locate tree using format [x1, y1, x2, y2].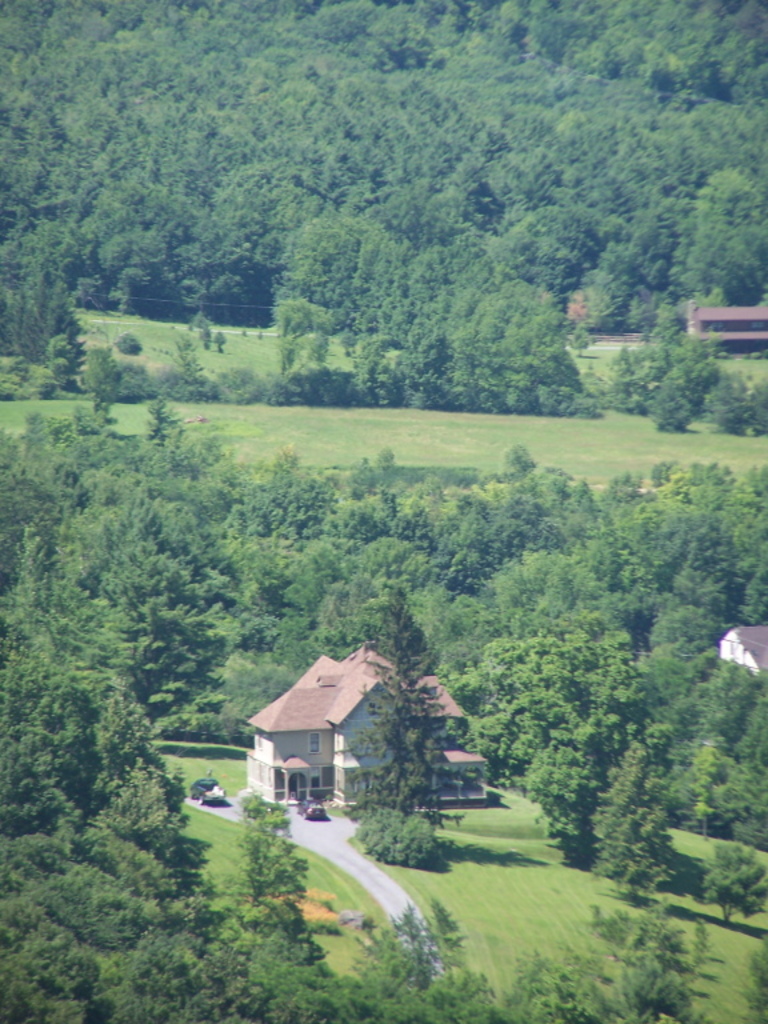
[279, 203, 429, 415].
